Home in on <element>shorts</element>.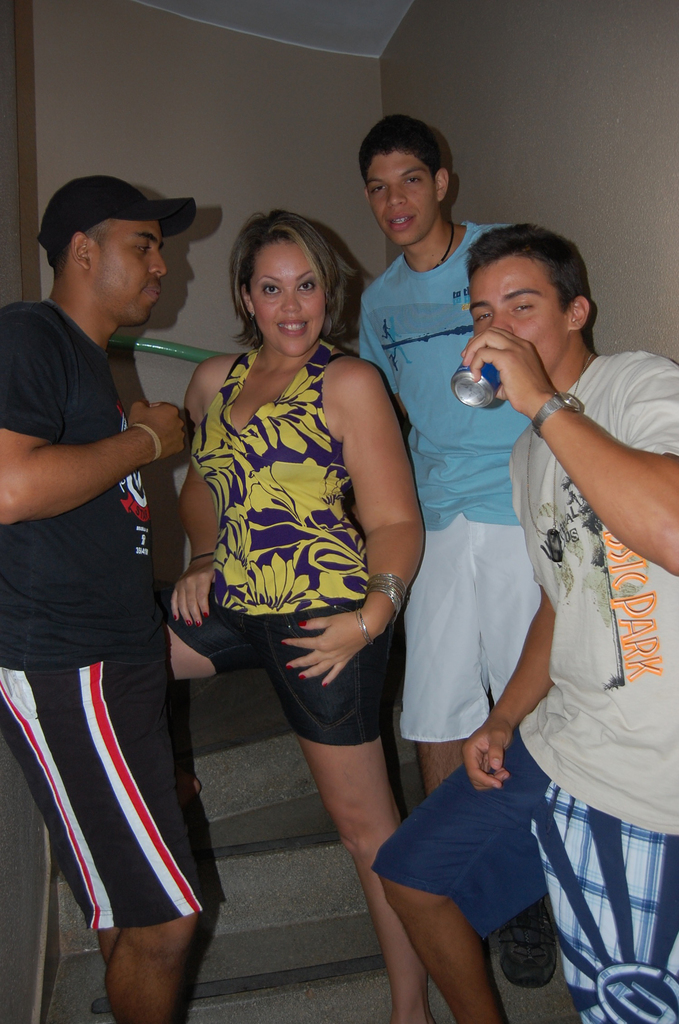
Homed in at [382,505,543,743].
